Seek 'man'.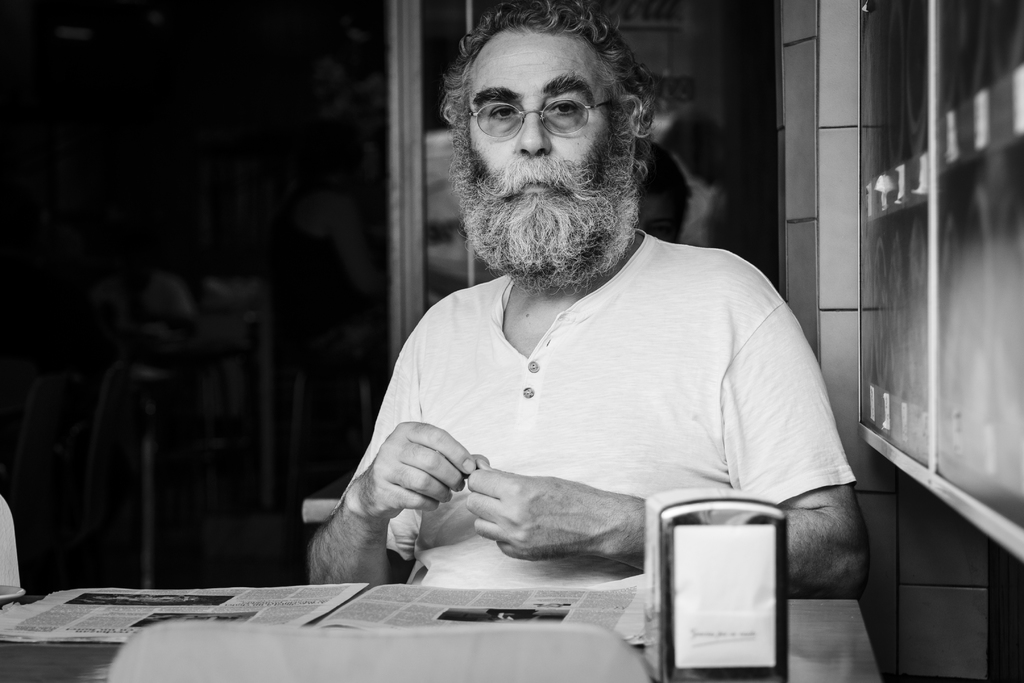
[300,9,825,610].
